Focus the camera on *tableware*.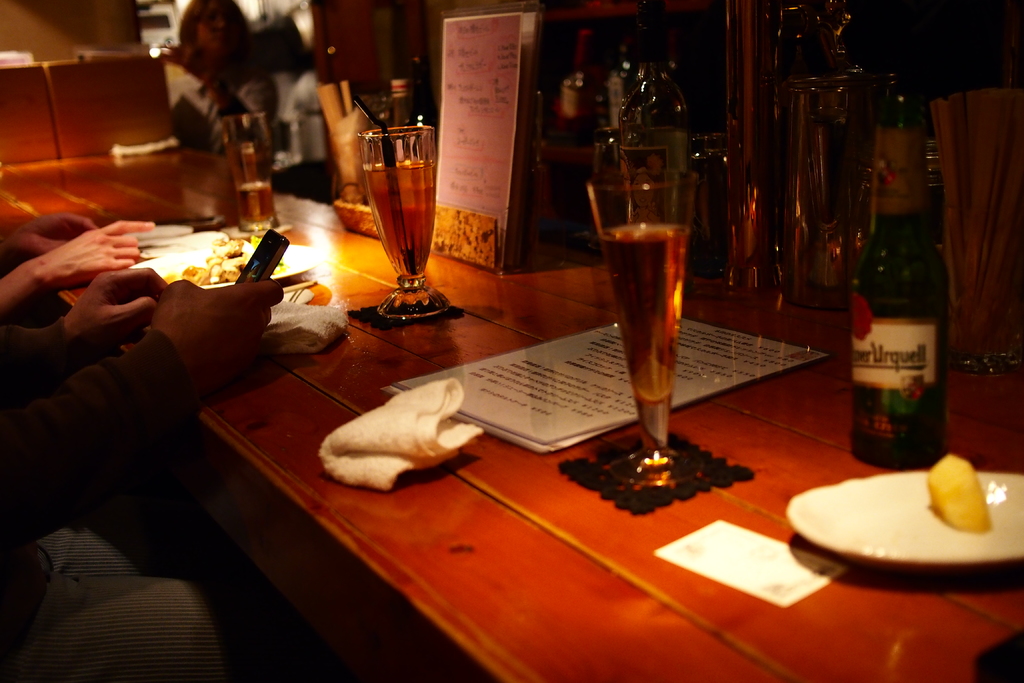
Focus region: 584,123,700,486.
